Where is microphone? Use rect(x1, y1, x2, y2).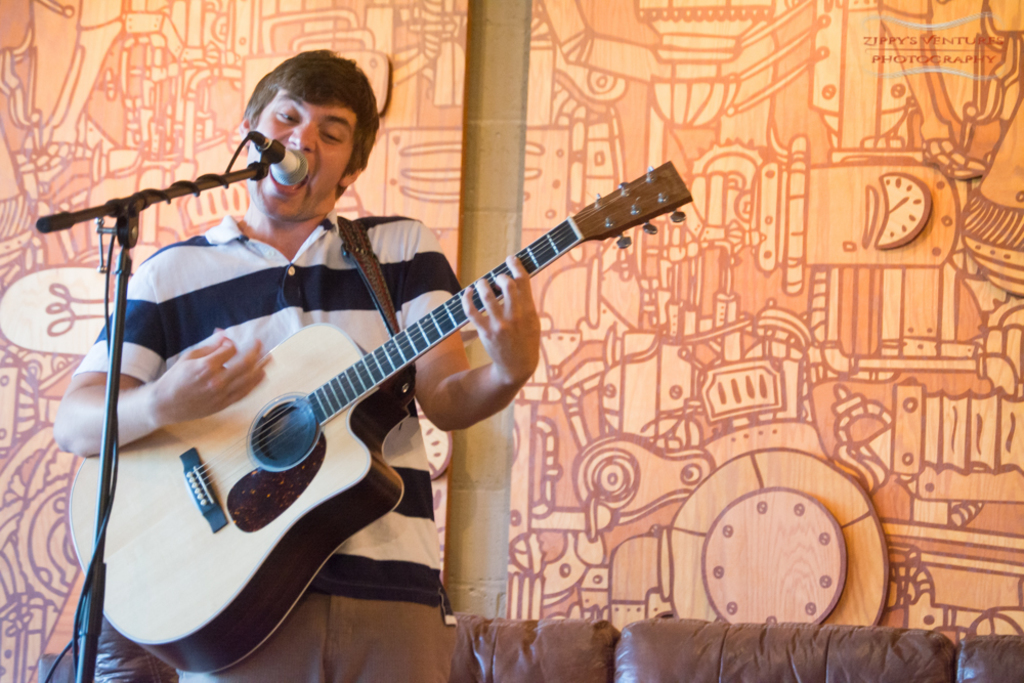
rect(256, 137, 311, 185).
